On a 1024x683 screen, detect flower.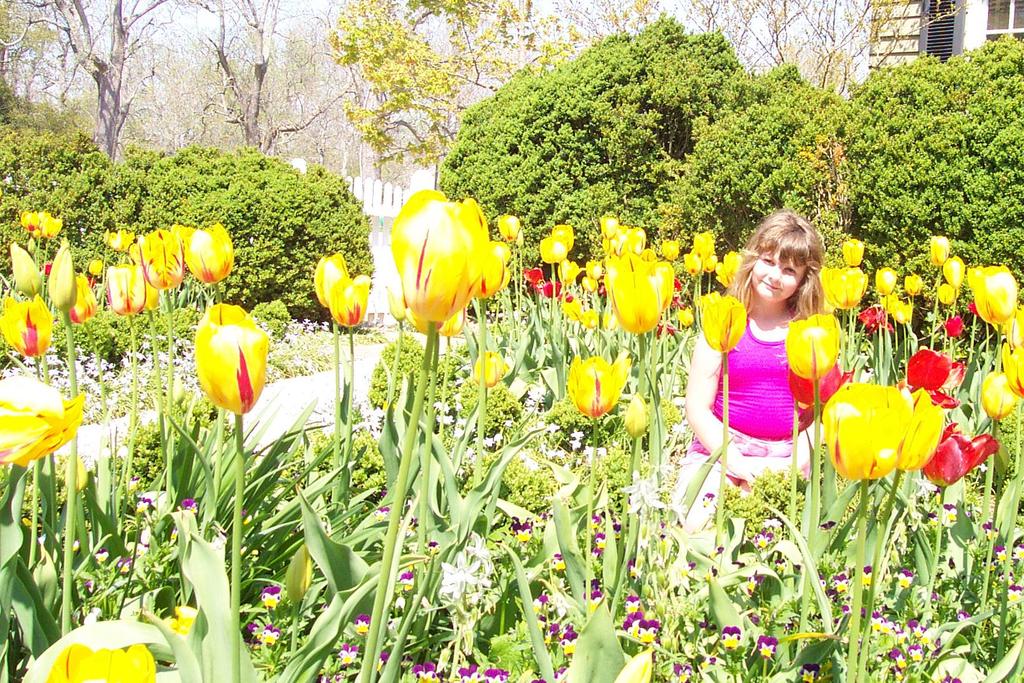
left=662, top=242, right=677, bottom=261.
